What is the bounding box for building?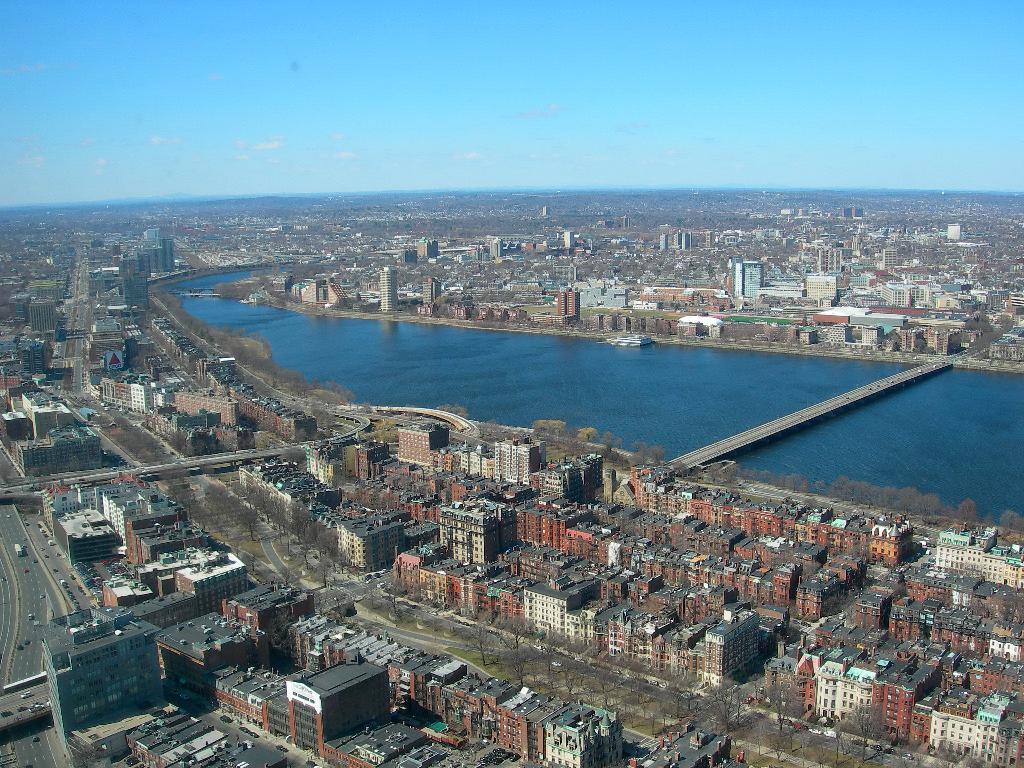
{"left": 122, "top": 253, "right": 151, "bottom": 285}.
